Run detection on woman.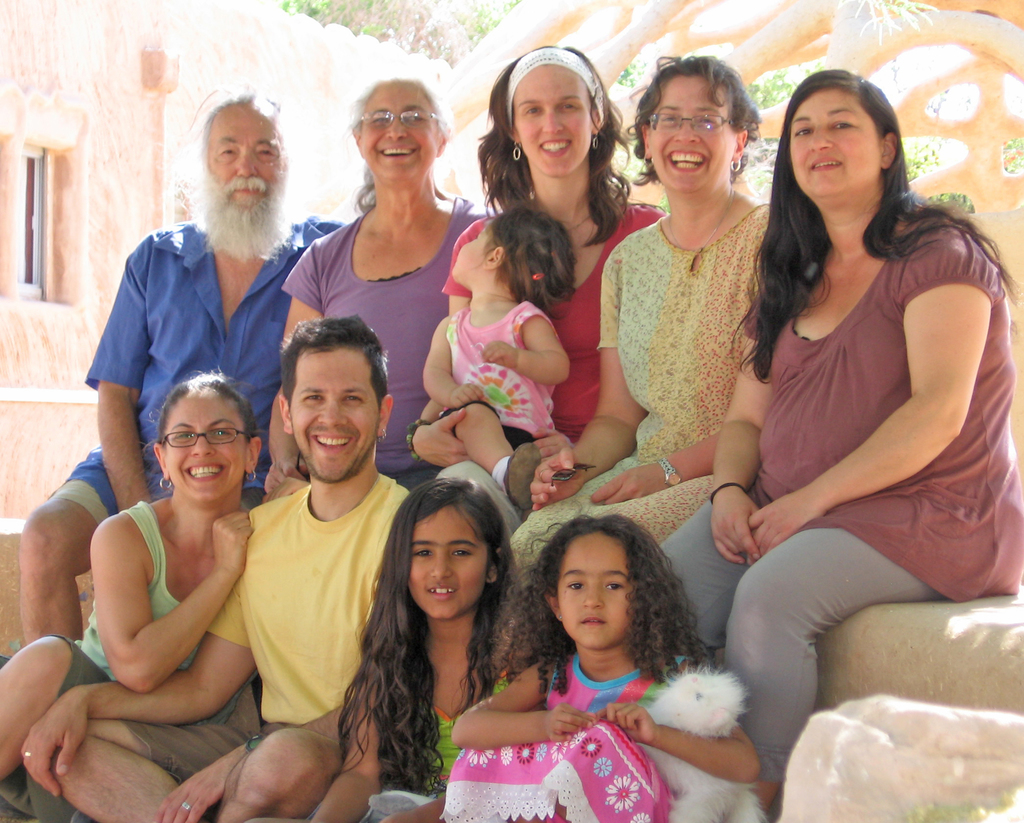
Result: x1=408, y1=47, x2=668, y2=519.
